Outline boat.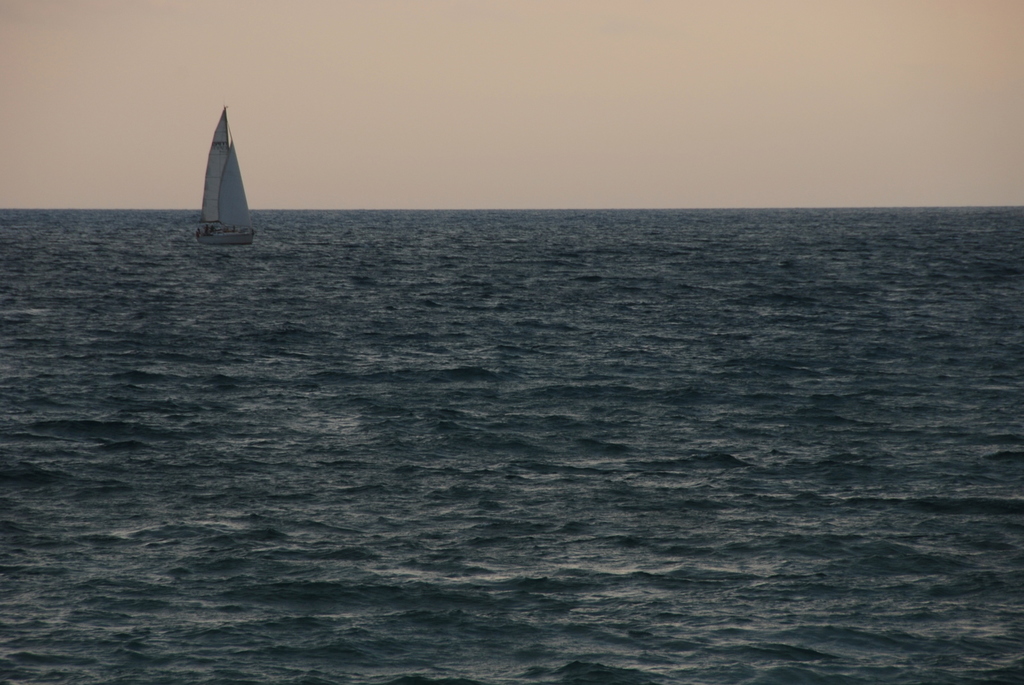
Outline: (left=185, top=110, right=251, bottom=255).
